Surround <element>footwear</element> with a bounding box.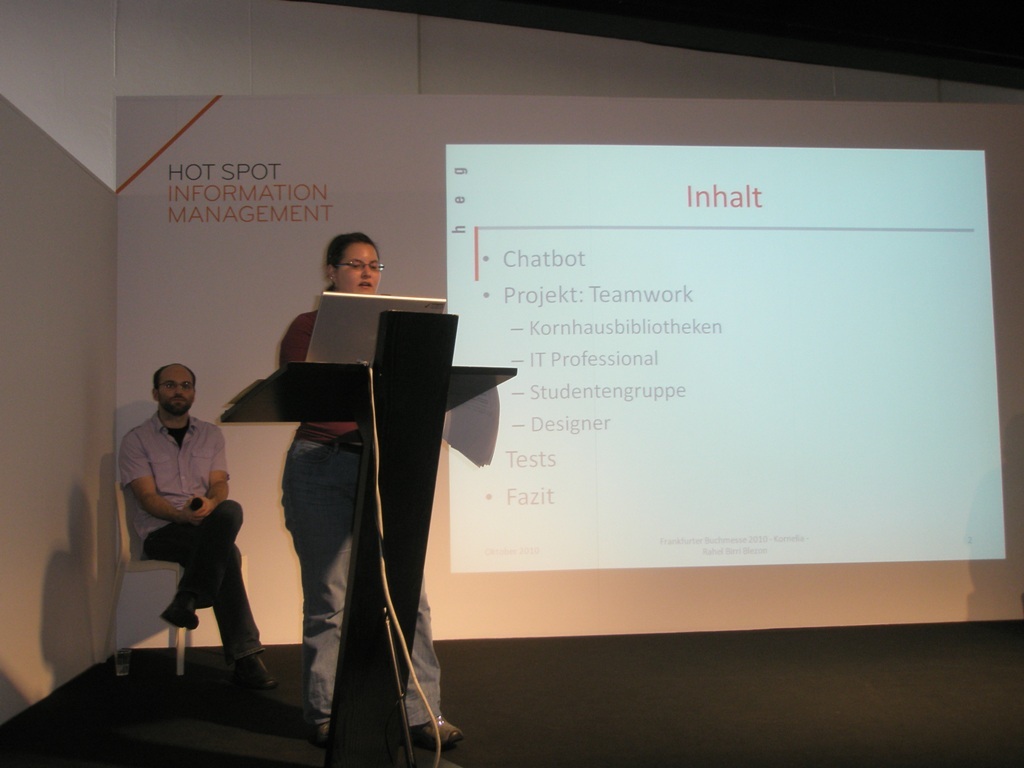
{"left": 309, "top": 727, "right": 331, "bottom": 756}.
